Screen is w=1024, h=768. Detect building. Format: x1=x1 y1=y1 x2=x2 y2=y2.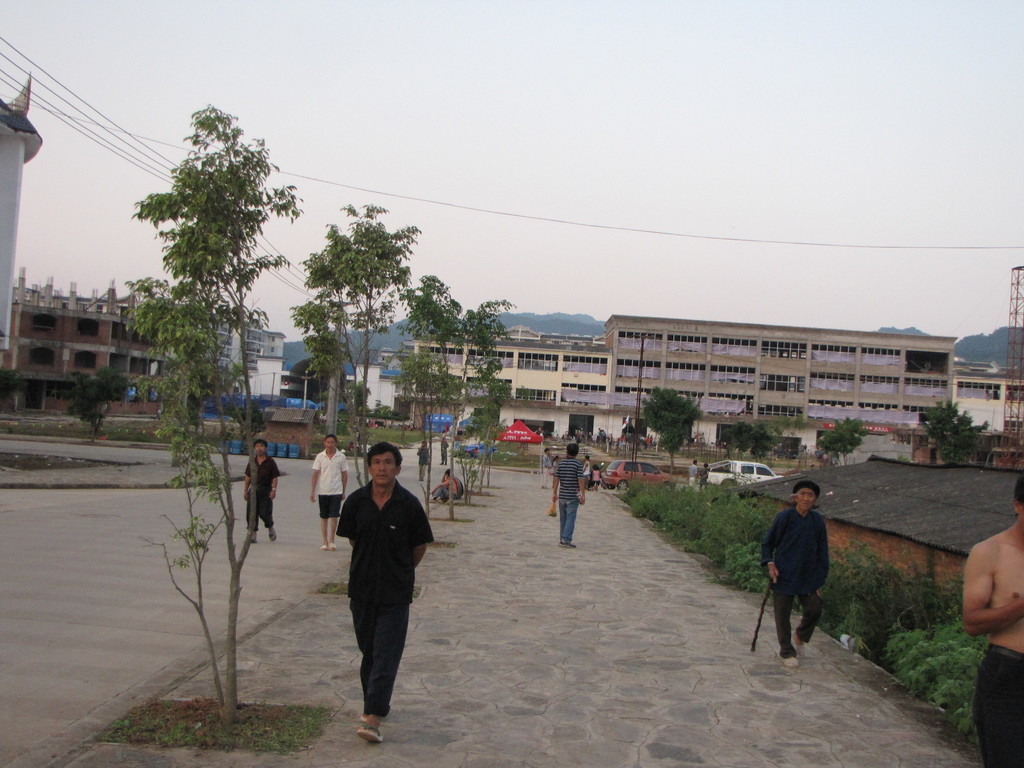
x1=5 y1=269 x2=169 y2=417.
